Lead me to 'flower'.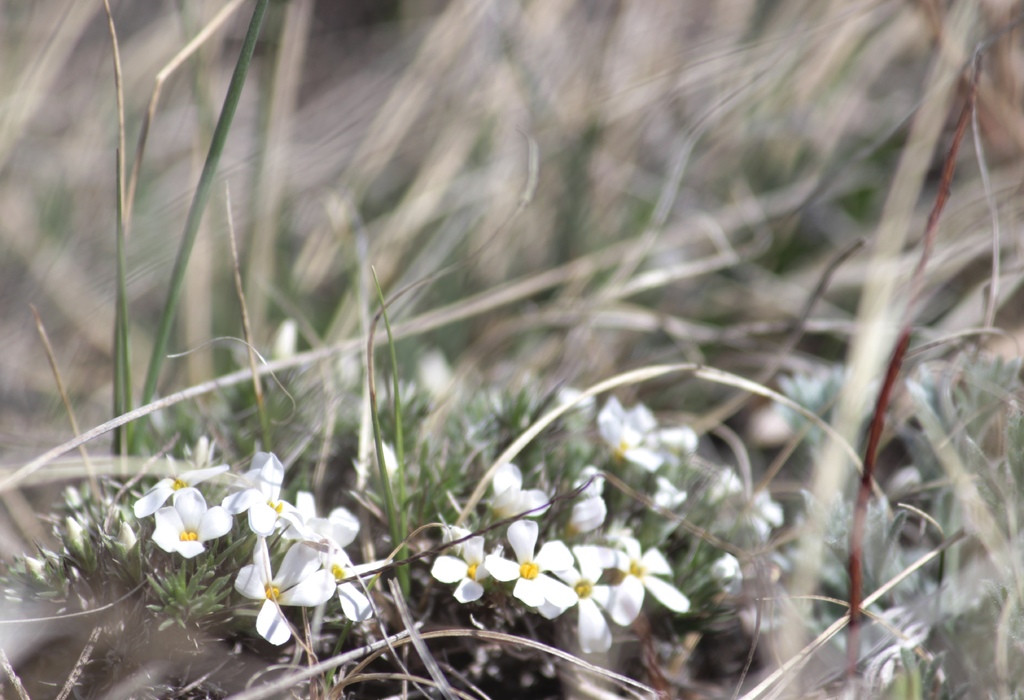
Lead to {"x1": 486, "y1": 462, "x2": 544, "y2": 523}.
